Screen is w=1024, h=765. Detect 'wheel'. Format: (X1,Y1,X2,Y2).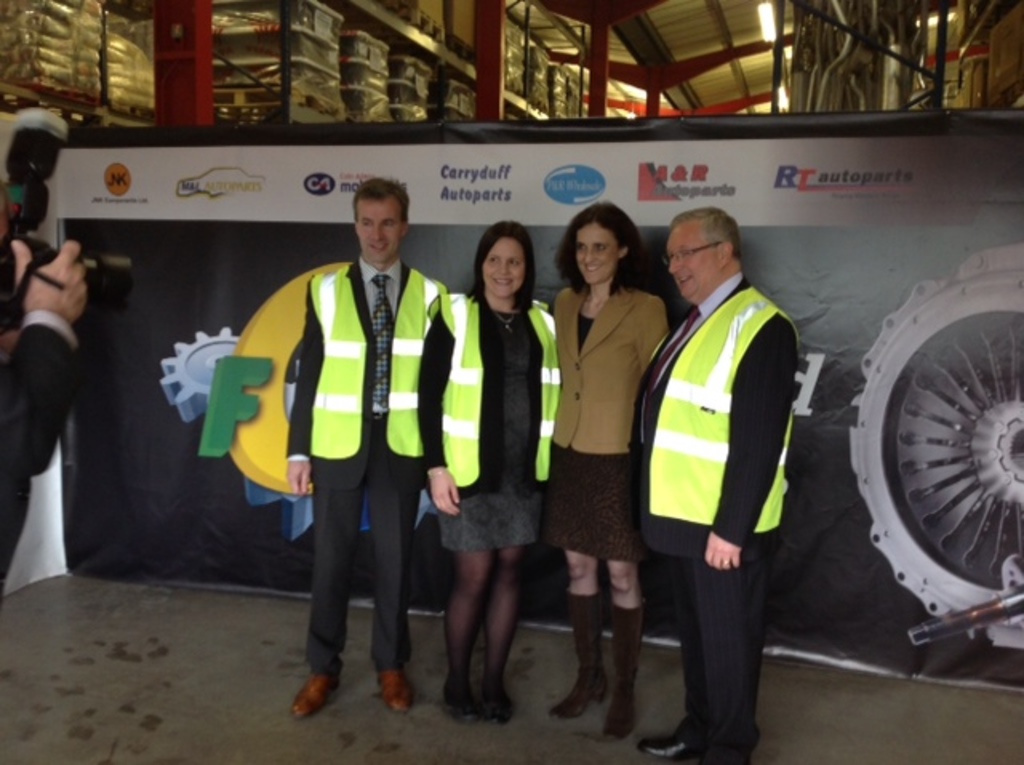
(834,184,1013,645).
